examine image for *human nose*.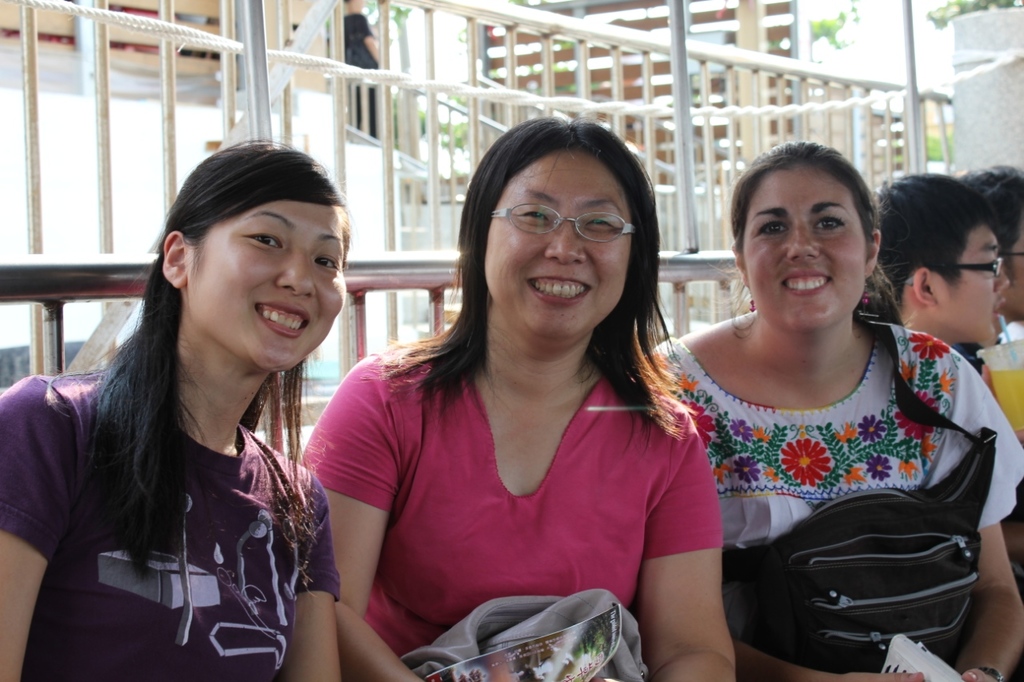
Examination result: [994, 266, 1010, 293].
